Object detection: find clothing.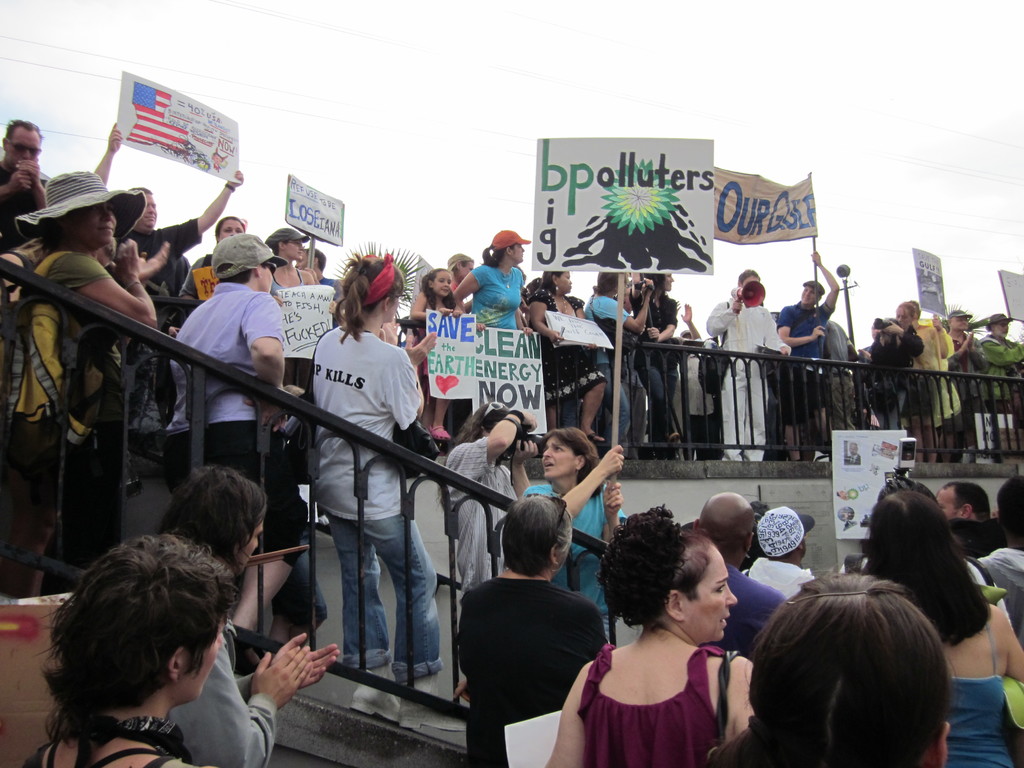
rect(182, 261, 224, 321).
